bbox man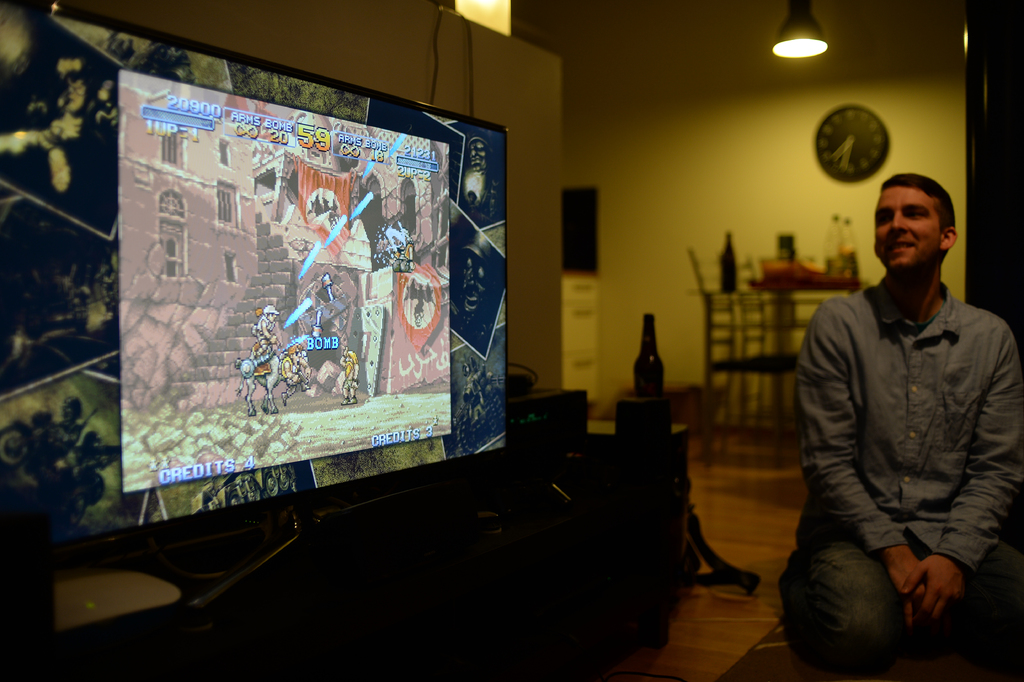
(x1=250, y1=304, x2=278, y2=362)
